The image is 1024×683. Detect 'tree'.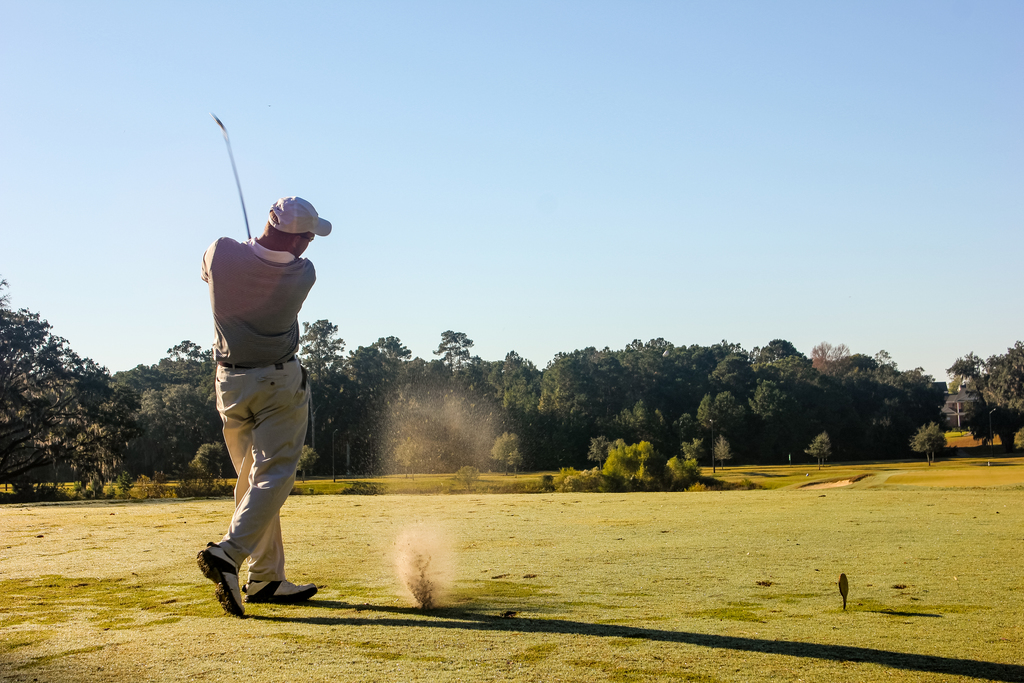
Detection: BBox(913, 430, 948, 460).
